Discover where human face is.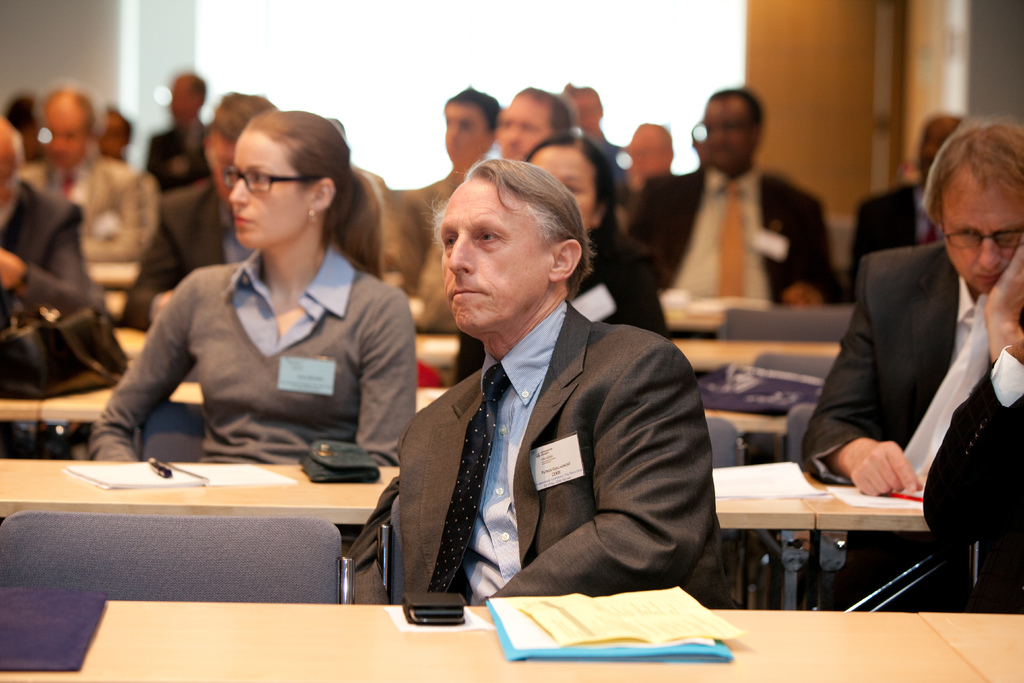
Discovered at pyautogui.locateOnScreen(630, 124, 669, 180).
